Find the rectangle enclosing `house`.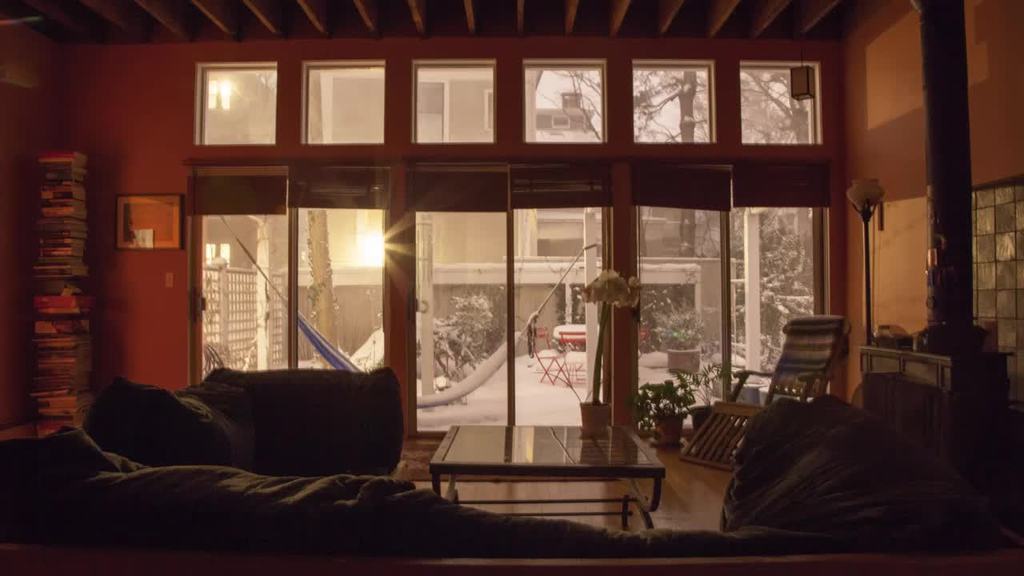
left=509, top=207, right=606, bottom=430.
